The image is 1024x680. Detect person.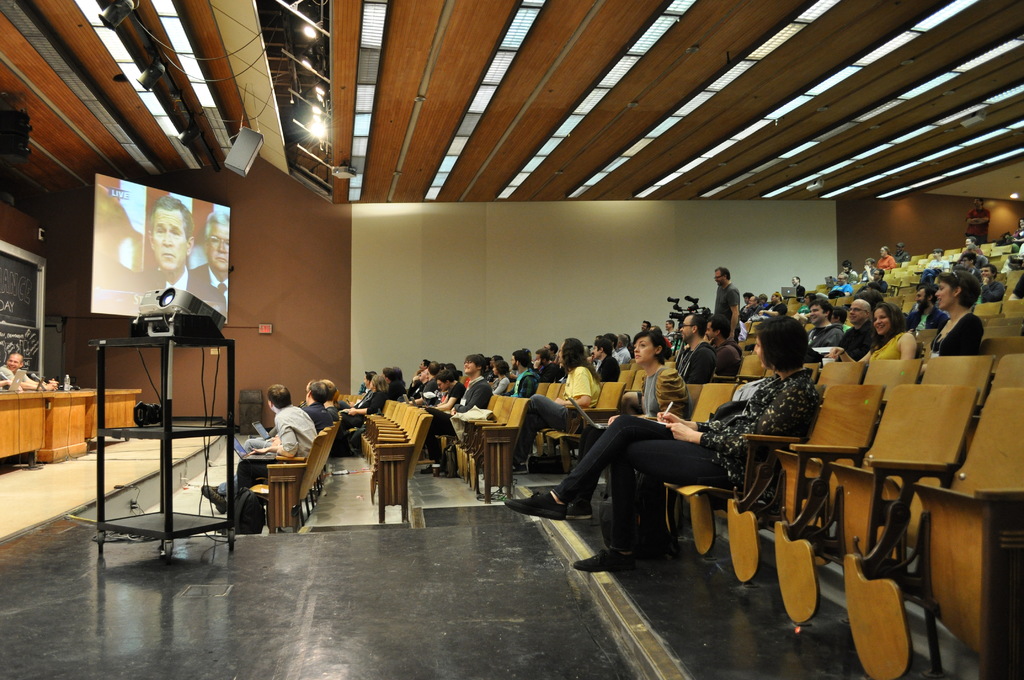
Detection: [499, 318, 824, 575].
